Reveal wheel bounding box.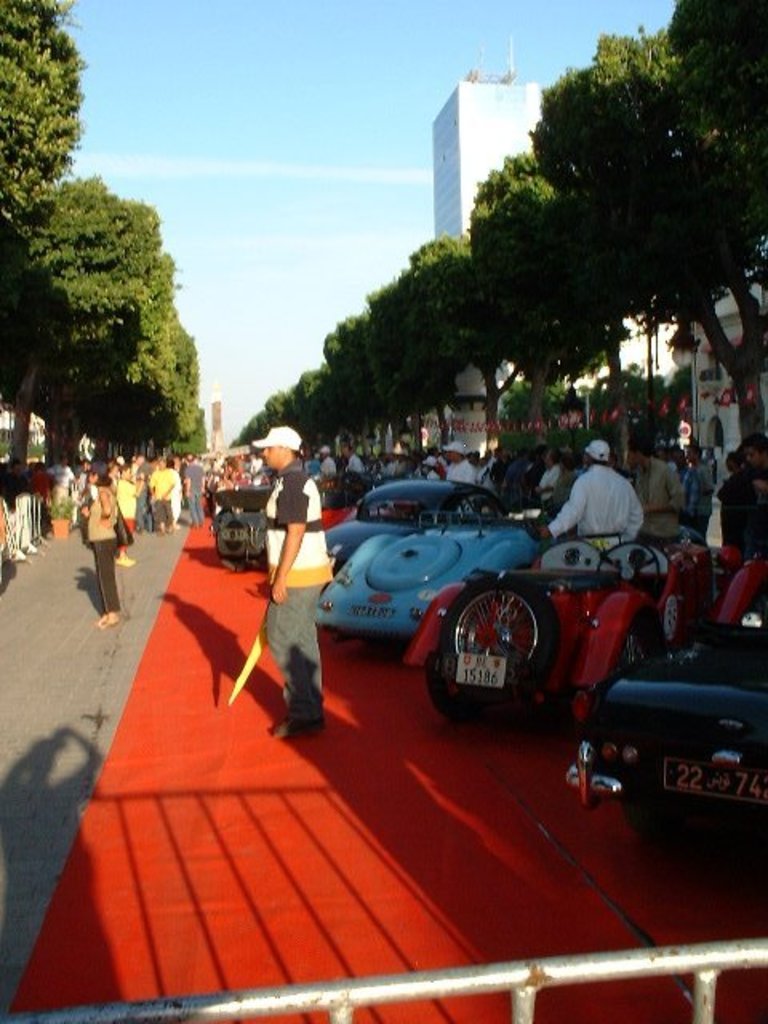
Revealed: left=594, top=542, right=656, bottom=586.
